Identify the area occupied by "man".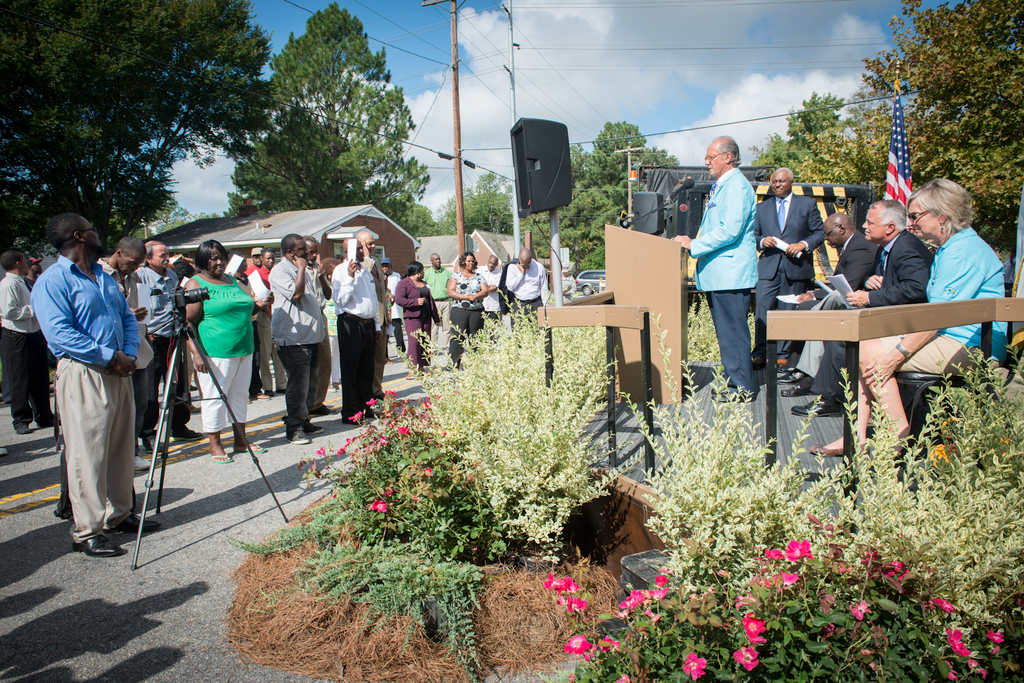
Area: crop(264, 232, 327, 445).
